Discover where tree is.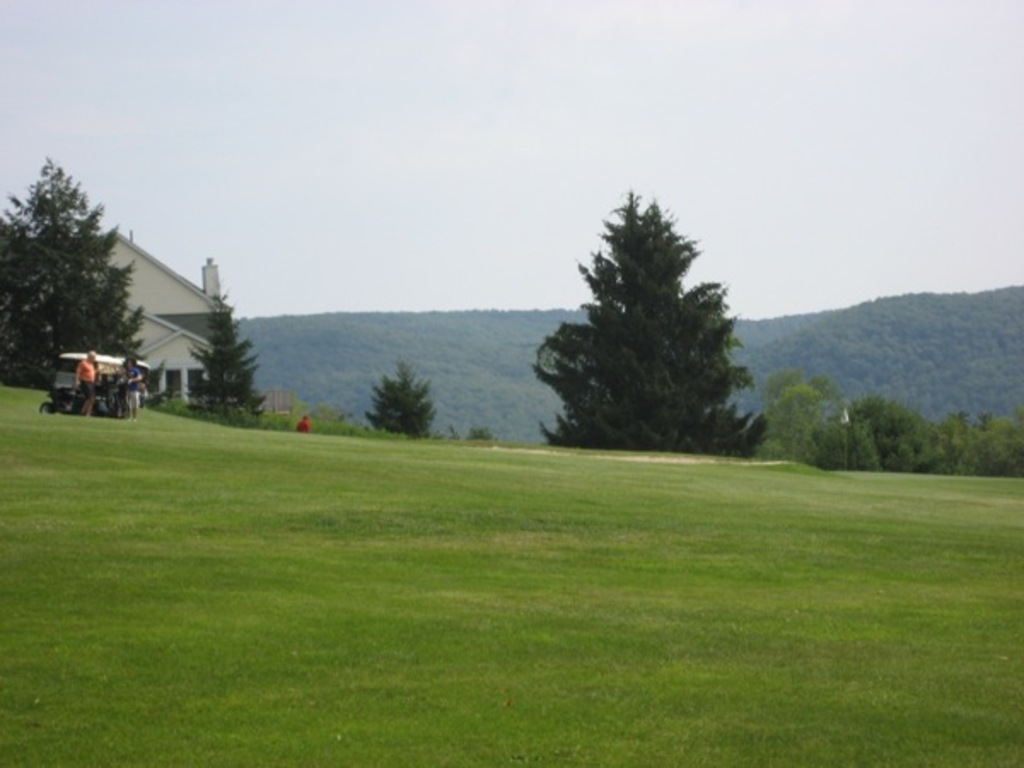
Discovered at <box>364,364,427,439</box>.
